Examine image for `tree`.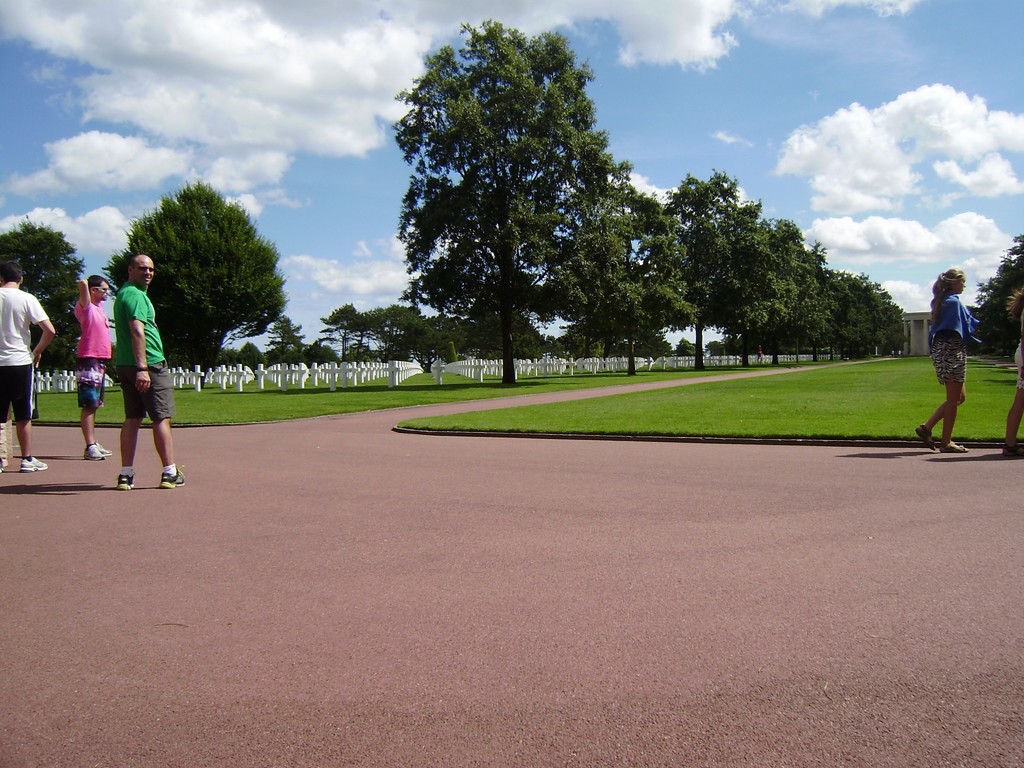
Examination result: {"x1": 718, "y1": 188, "x2": 784, "y2": 376}.
